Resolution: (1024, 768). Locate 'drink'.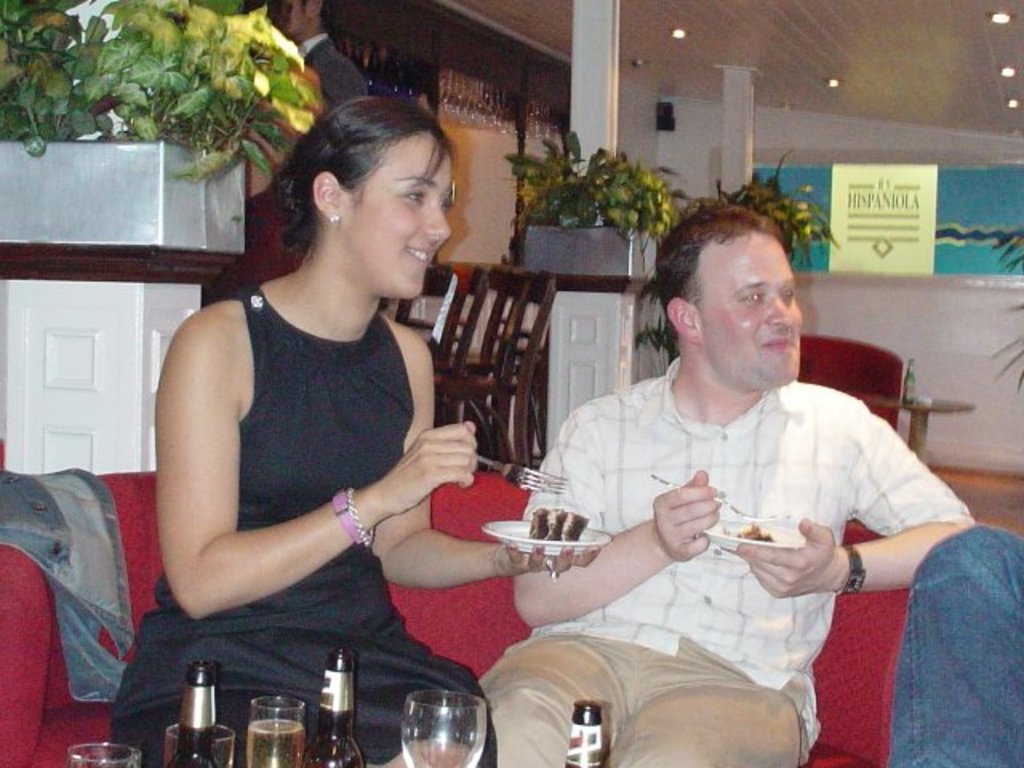
(left=150, top=654, right=219, bottom=747).
